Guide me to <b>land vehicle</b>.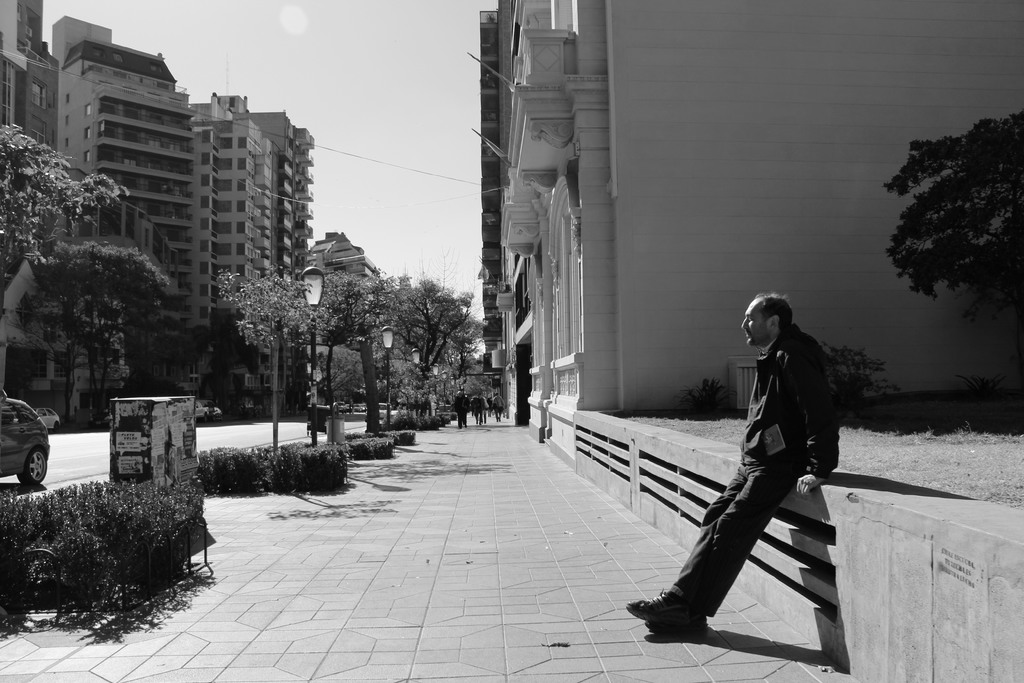
Guidance: [left=0, top=402, right=64, bottom=498].
